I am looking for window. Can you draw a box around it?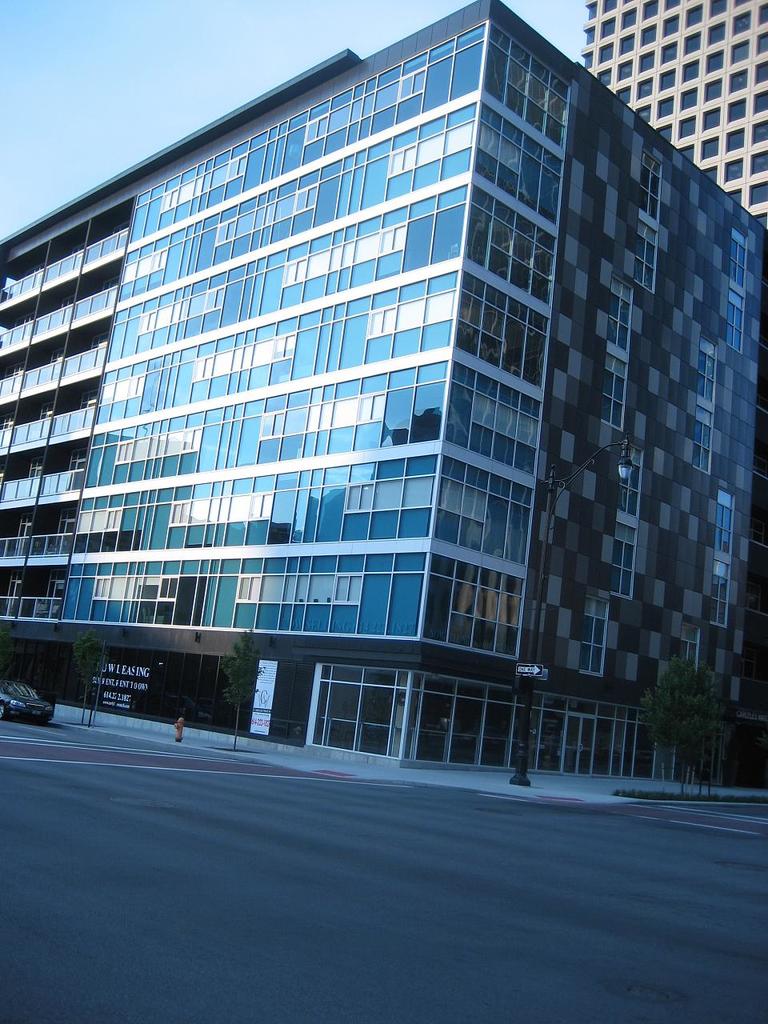
Sure, the bounding box is {"left": 705, "top": 490, "right": 742, "bottom": 565}.
